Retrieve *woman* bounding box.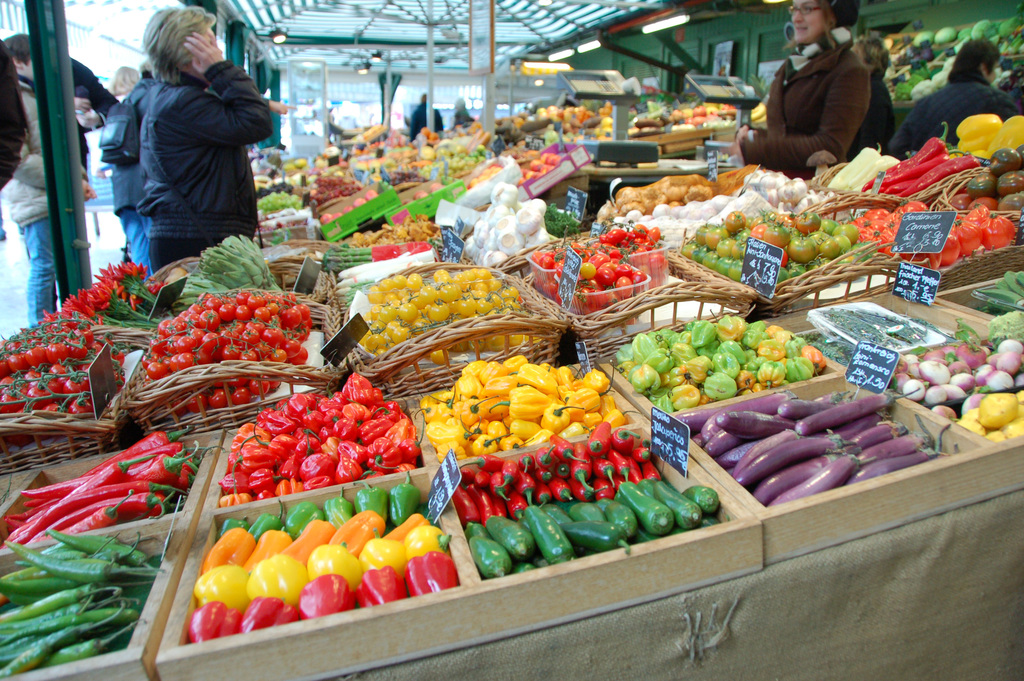
Bounding box: bbox=(134, 7, 279, 274).
